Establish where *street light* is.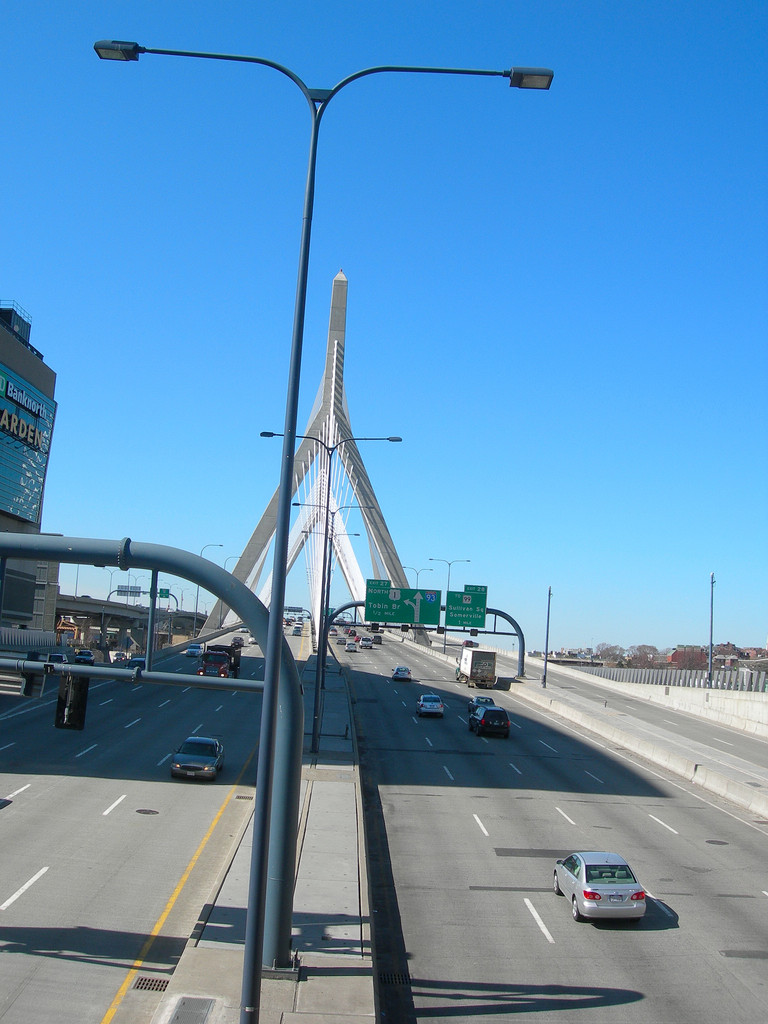
Established at locate(163, 579, 177, 609).
